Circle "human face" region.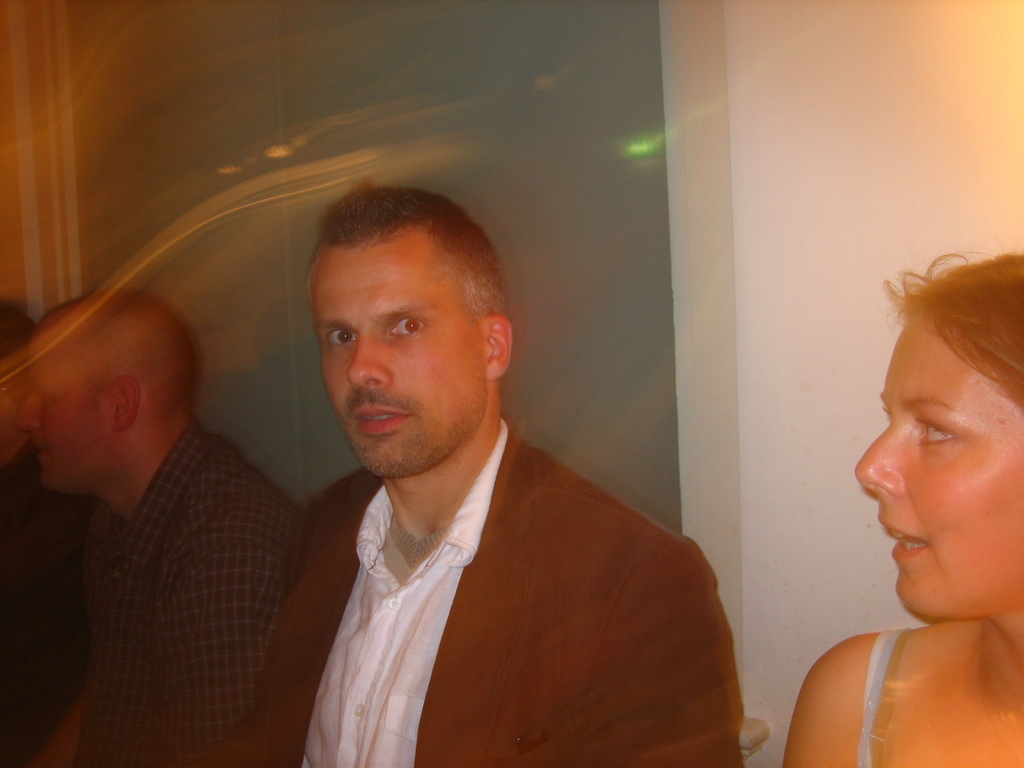
Region: bbox=(0, 358, 17, 452).
